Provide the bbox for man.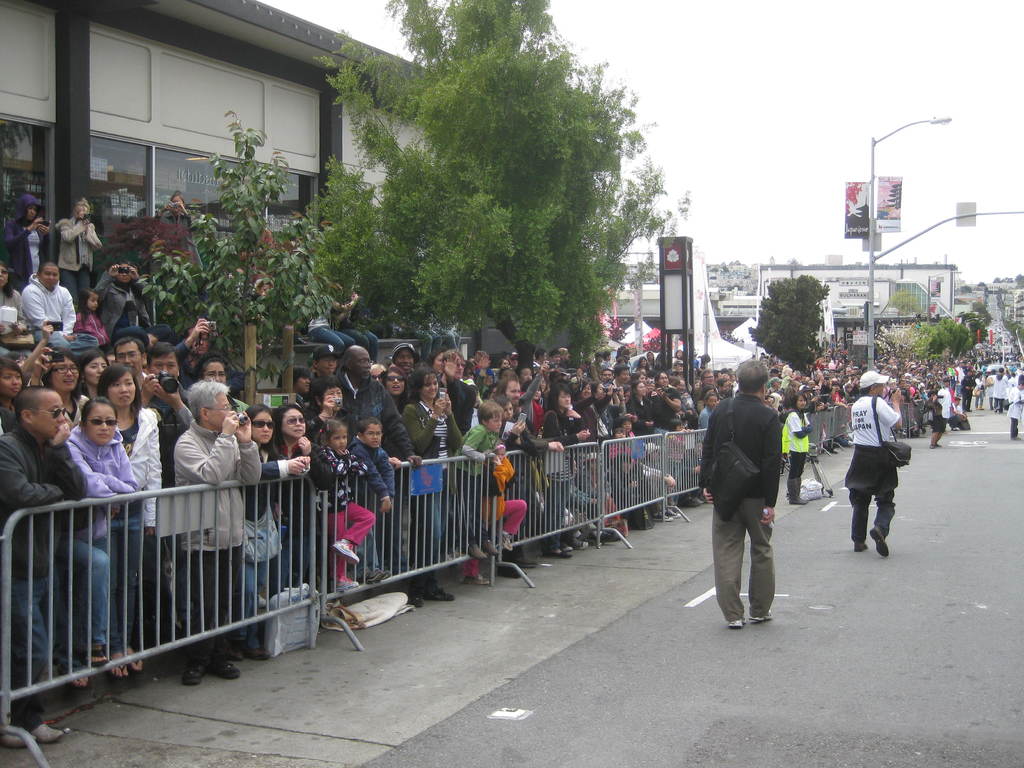
rect(686, 376, 795, 636).
